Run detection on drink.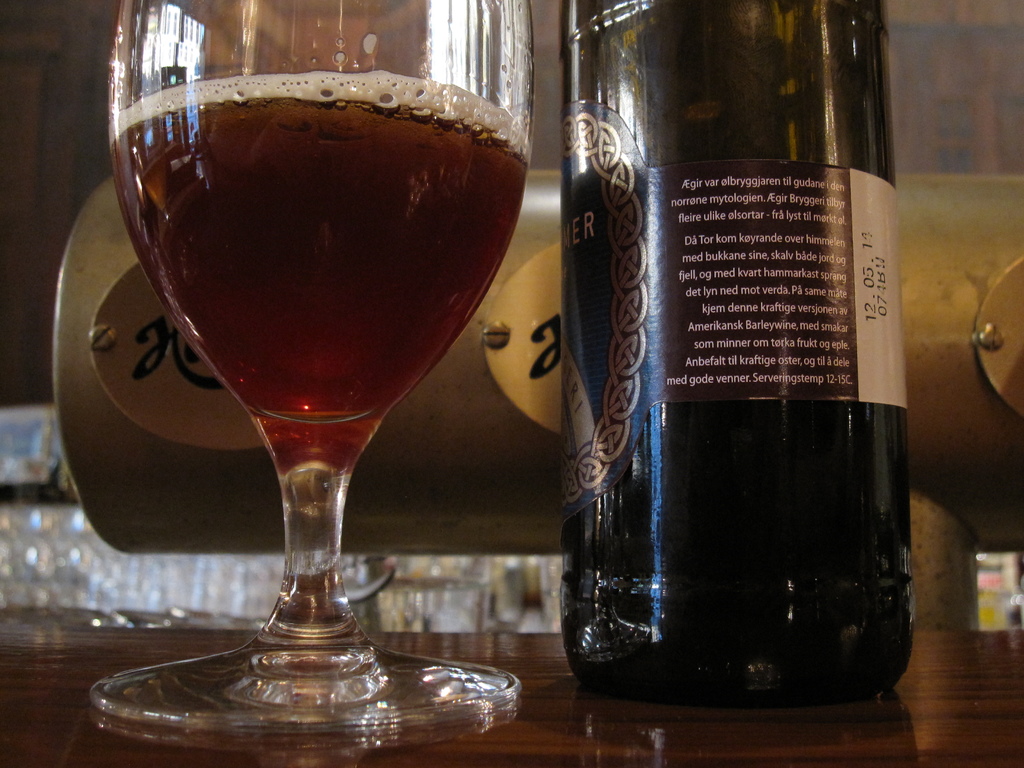
Result: bbox=[109, 74, 528, 476].
